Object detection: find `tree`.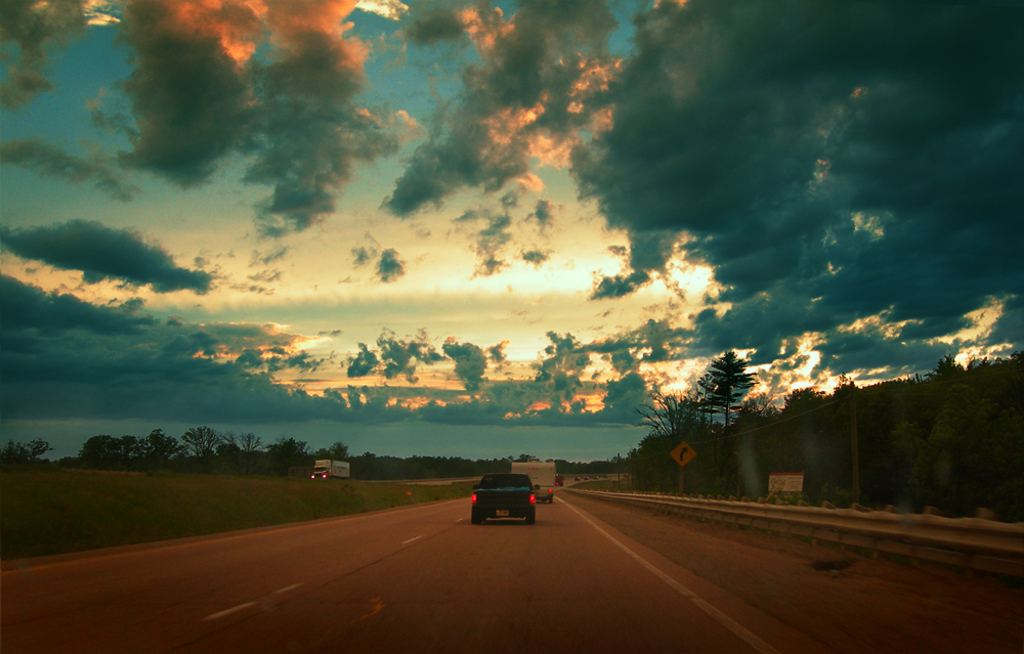
left=137, top=430, right=178, bottom=466.
